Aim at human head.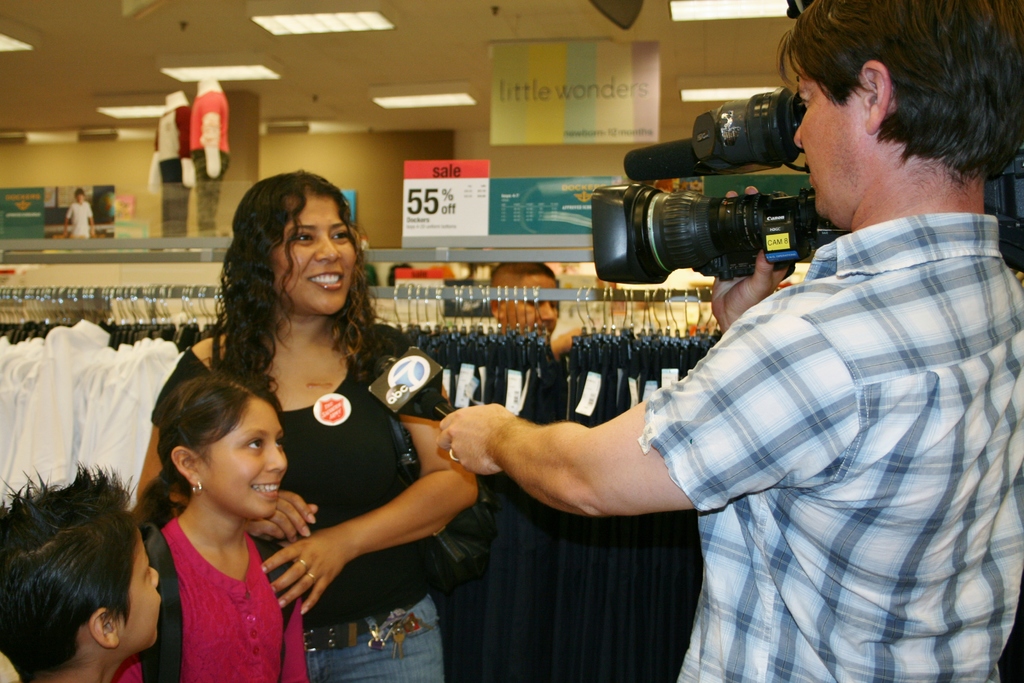
Aimed at bbox=[228, 167, 372, 320].
